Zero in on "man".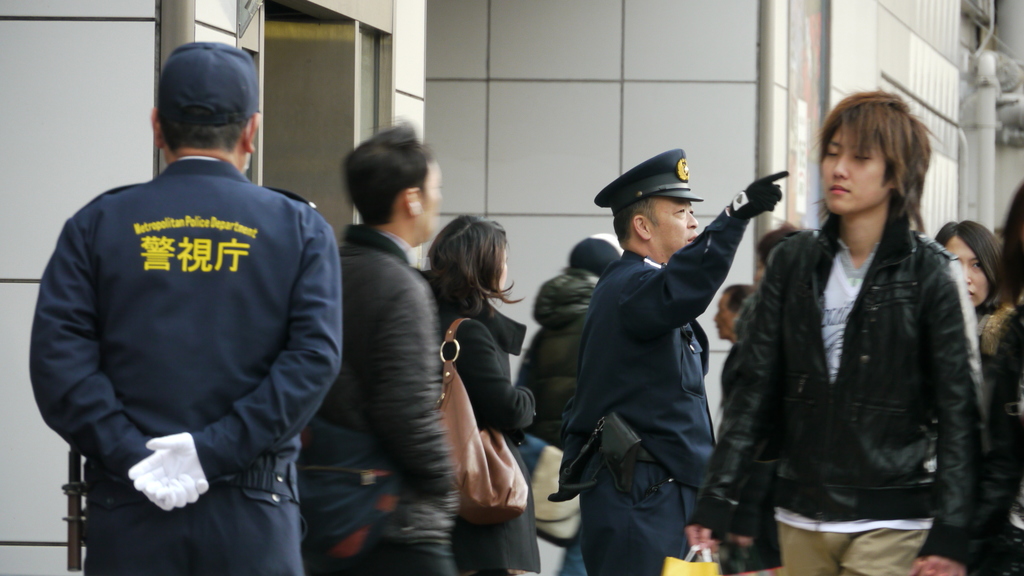
Zeroed in: (35,26,354,560).
